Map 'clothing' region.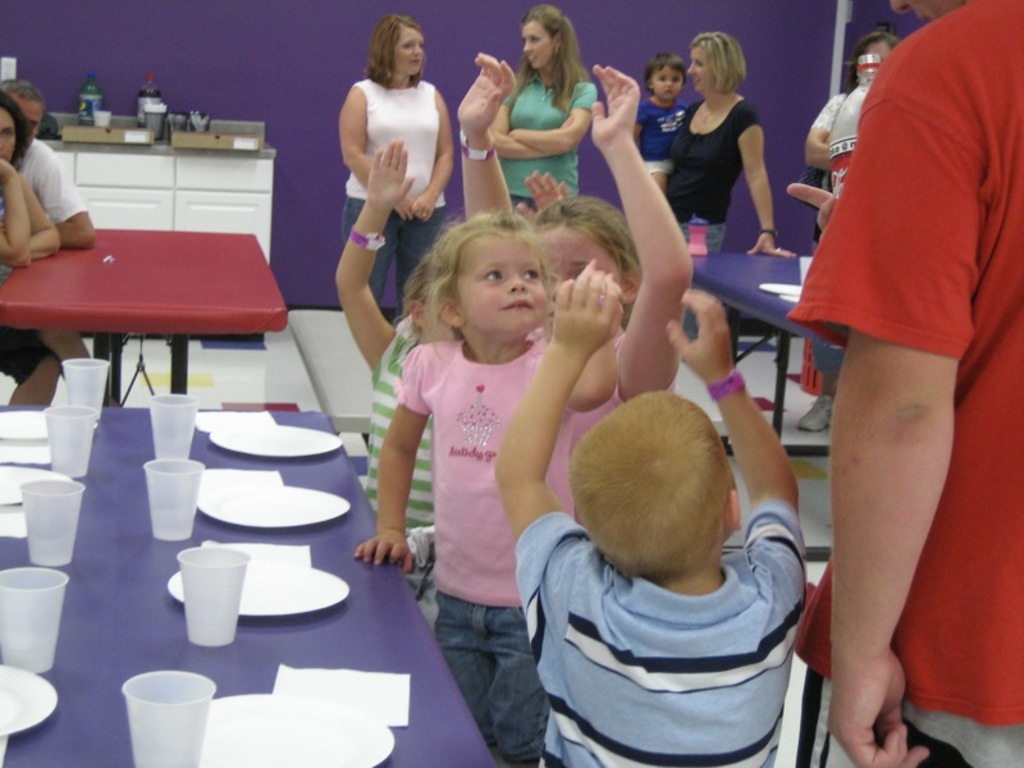
Mapped to [left=502, top=72, right=598, bottom=207].
